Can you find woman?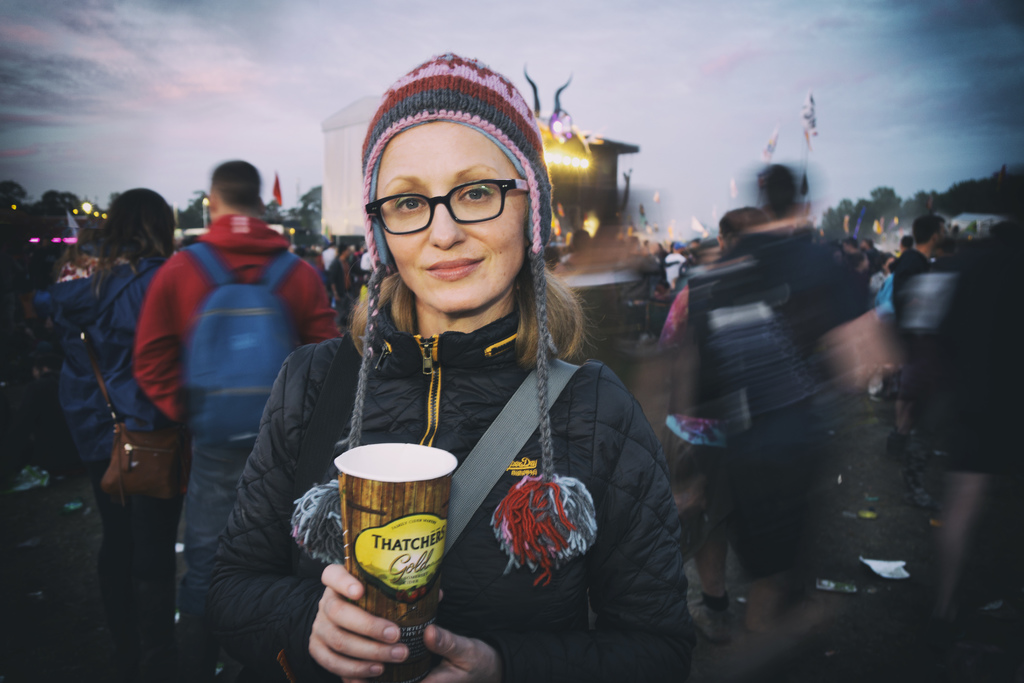
Yes, bounding box: locate(270, 74, 685, 671).
